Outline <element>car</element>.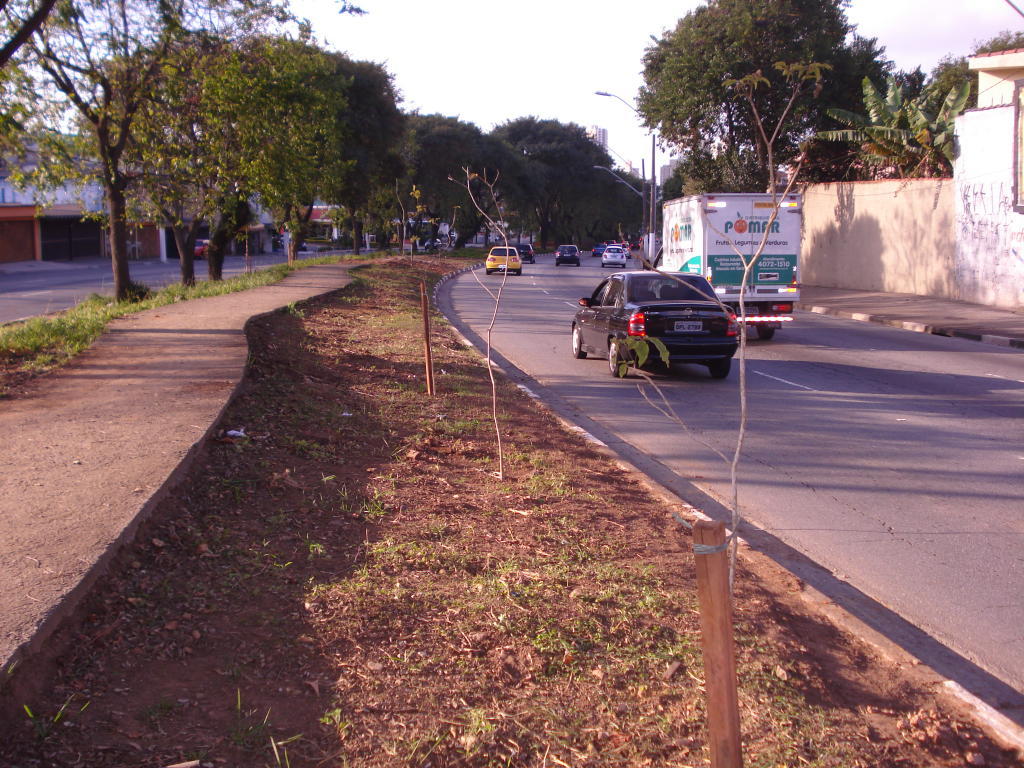
Outline: 569,272,734,380.
